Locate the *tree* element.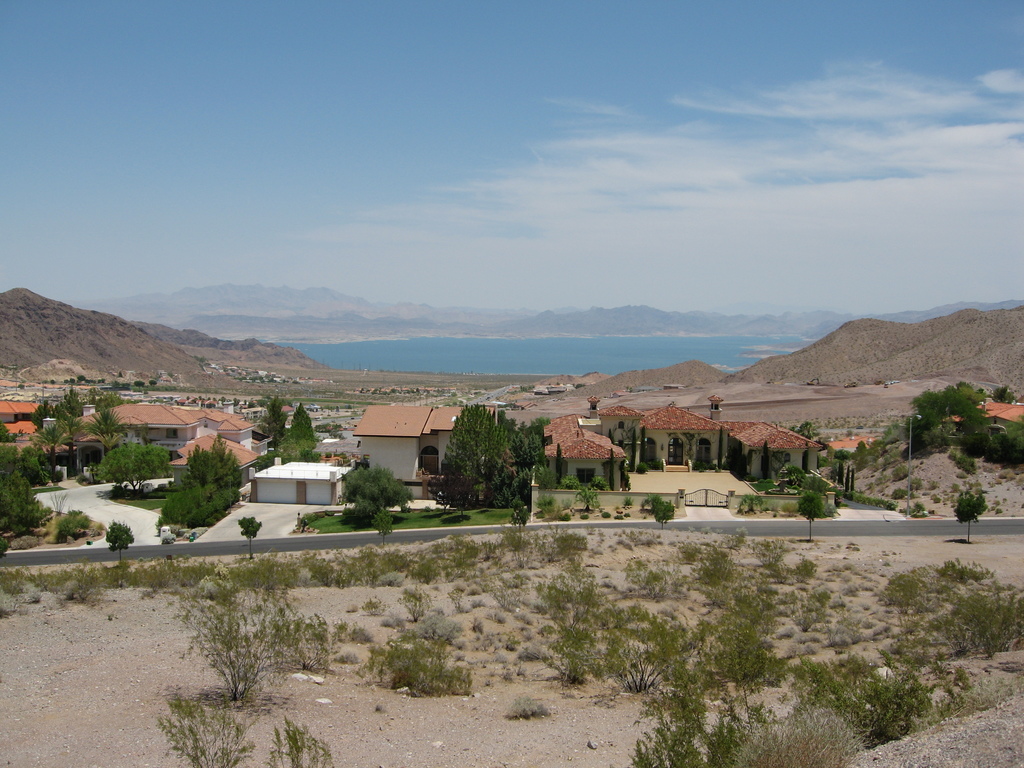
Element bbox: 0/460/21/521.
